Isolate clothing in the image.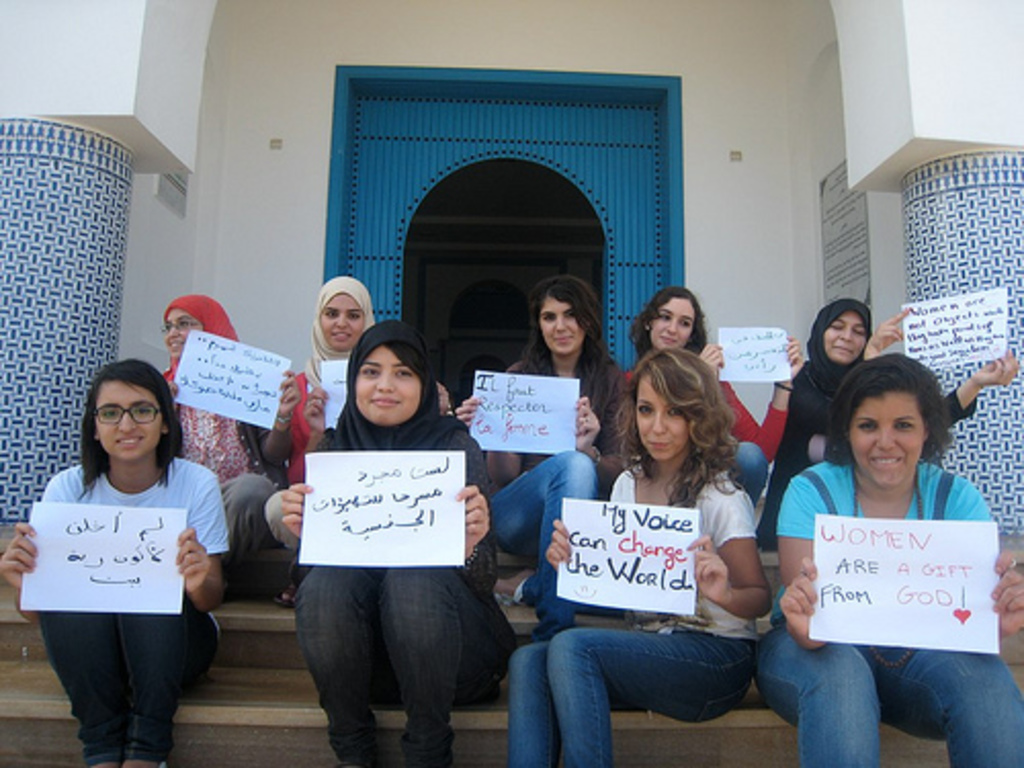
Isolated region: <region>152, 358, 287, 547</region>.
